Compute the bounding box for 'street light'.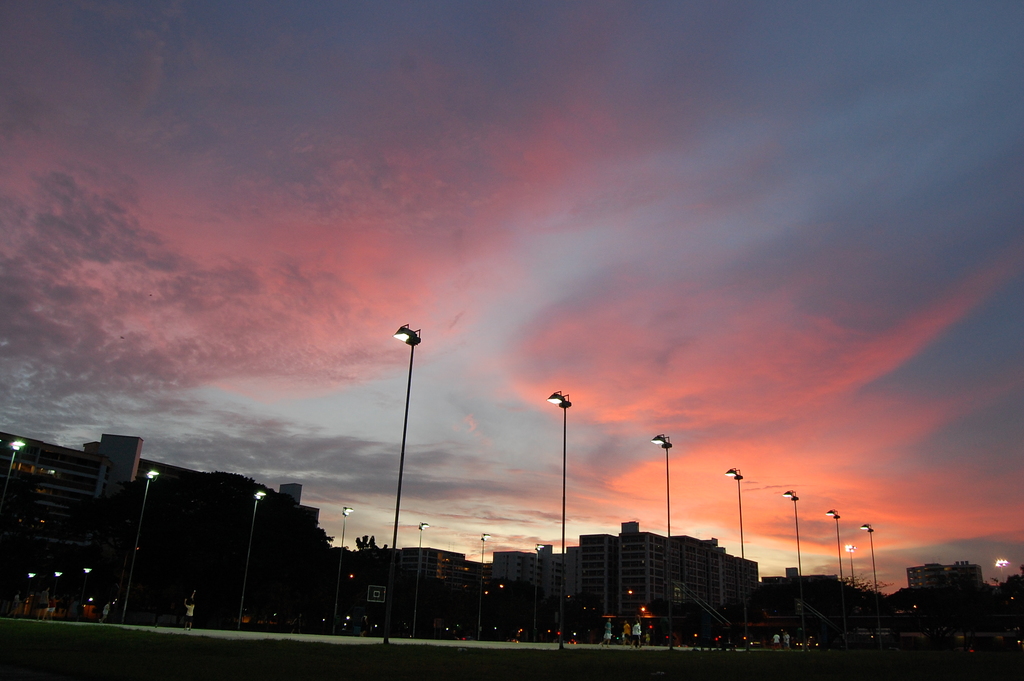
crop(20, 569, 38, 618).
